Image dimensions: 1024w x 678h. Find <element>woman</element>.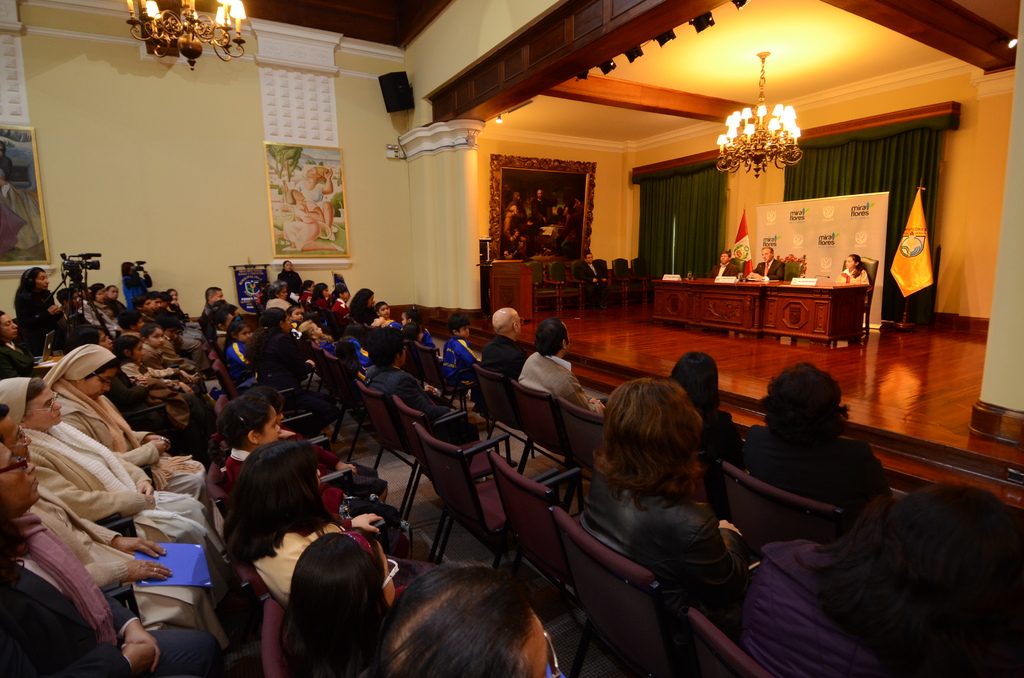
0,314,43,372.
